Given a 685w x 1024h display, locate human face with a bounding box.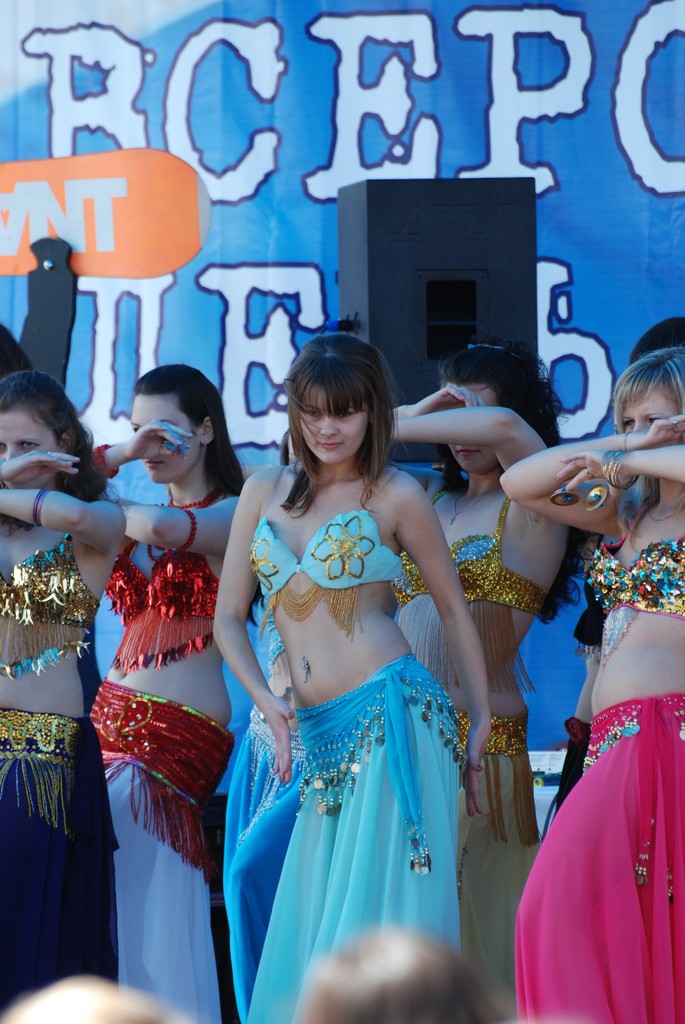
Located: {"left": 451, "top": 386, "right": 500, "bottom": 474}.
